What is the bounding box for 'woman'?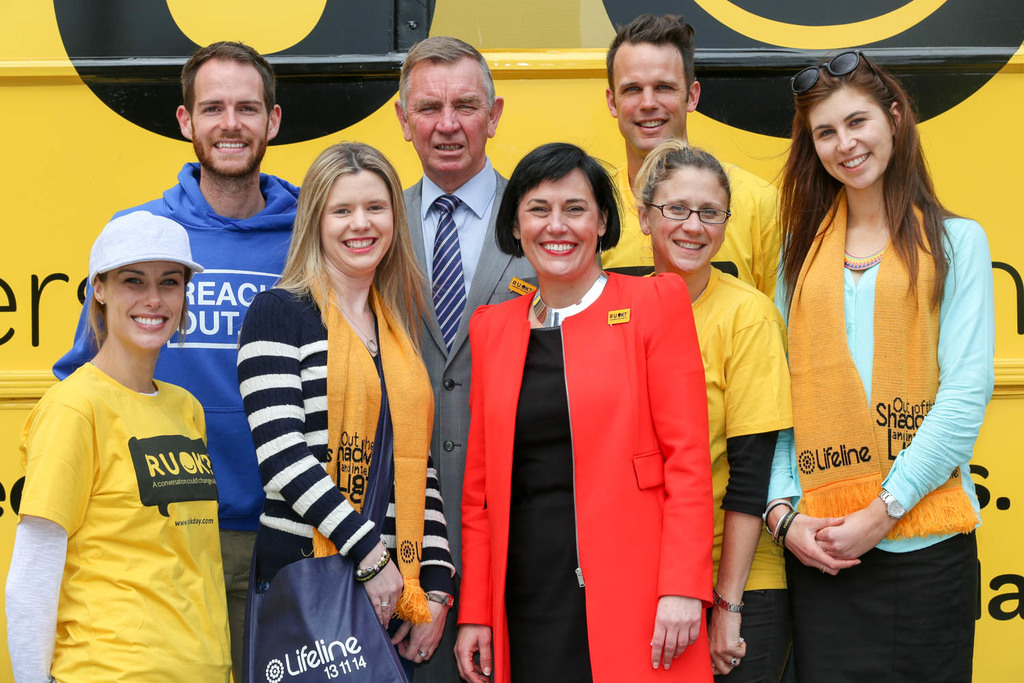
(1, 206, 251, 682).
